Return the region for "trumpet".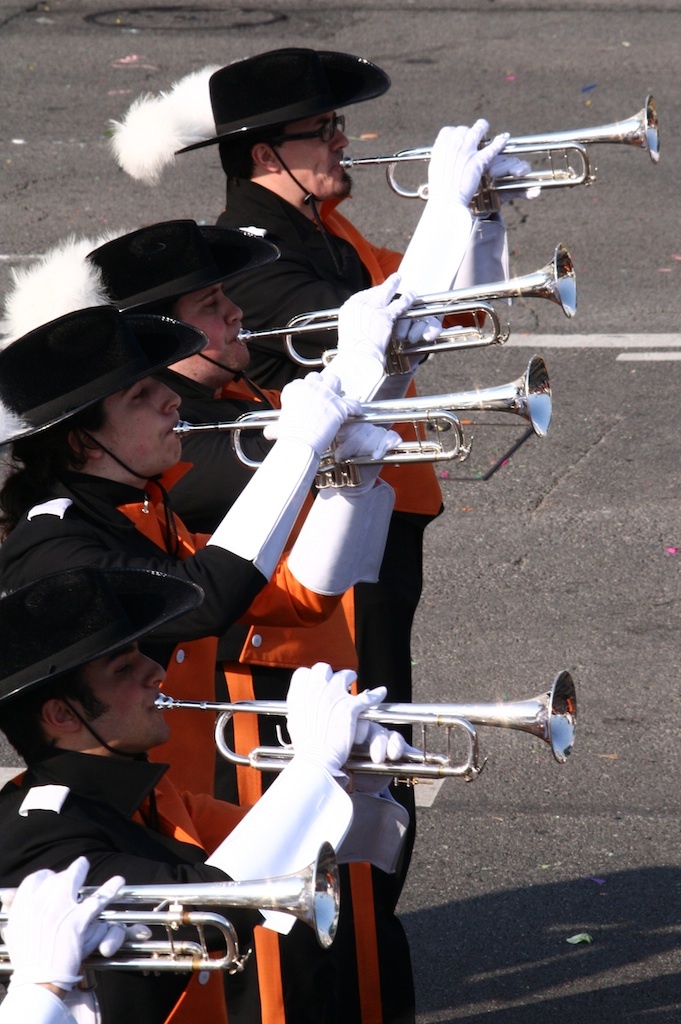
region(236, 248, 585, 363).
